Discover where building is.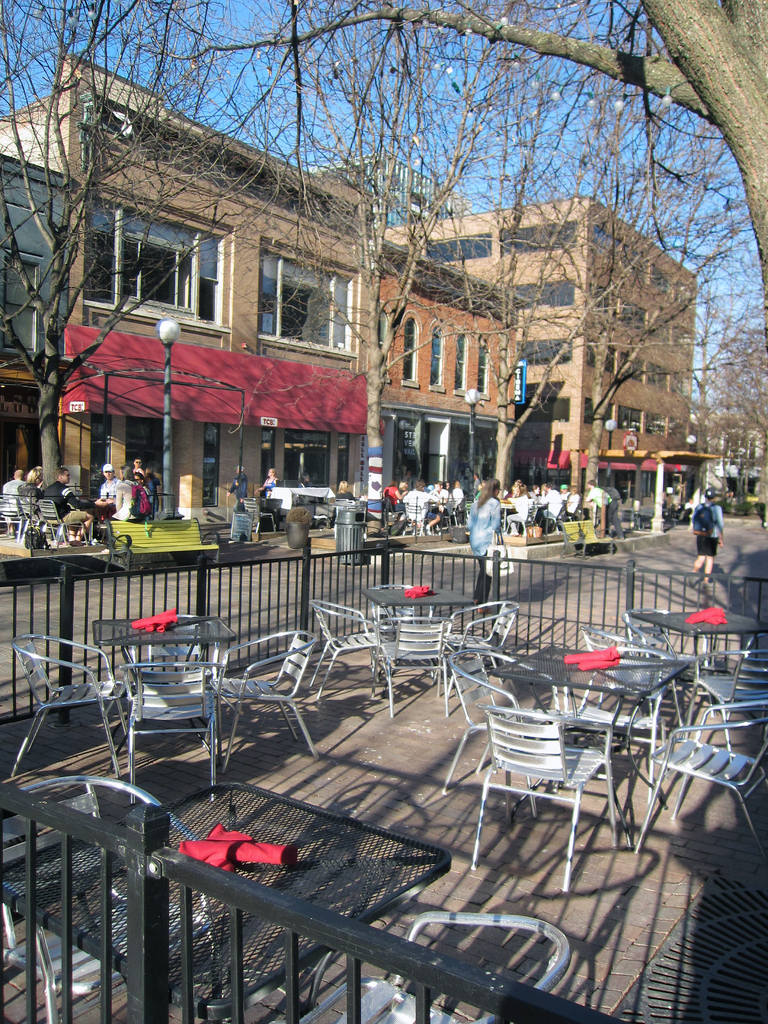
Discovered at locate(0, 161, 70, 512).
